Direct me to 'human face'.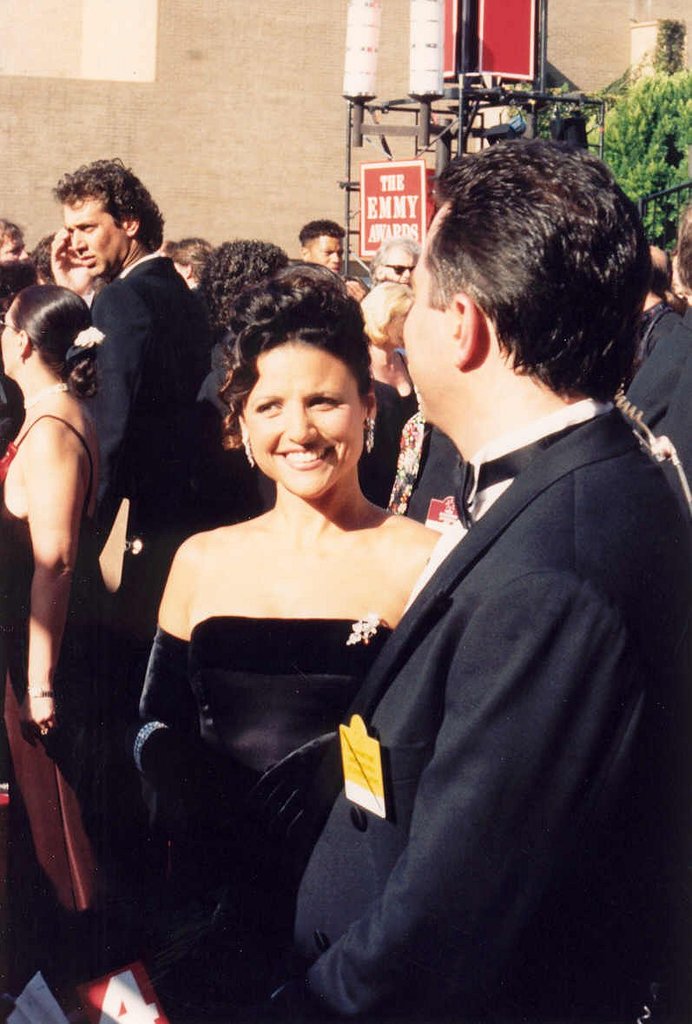
Direction: [247,340,365,498].
